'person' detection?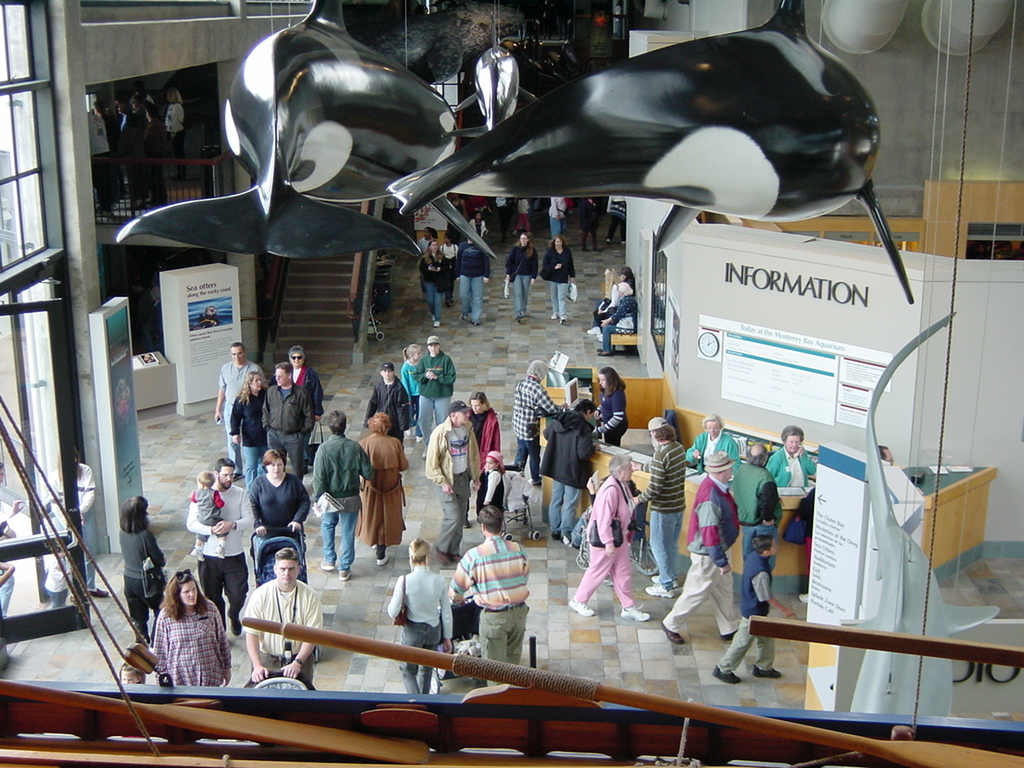
608:220:626:248
